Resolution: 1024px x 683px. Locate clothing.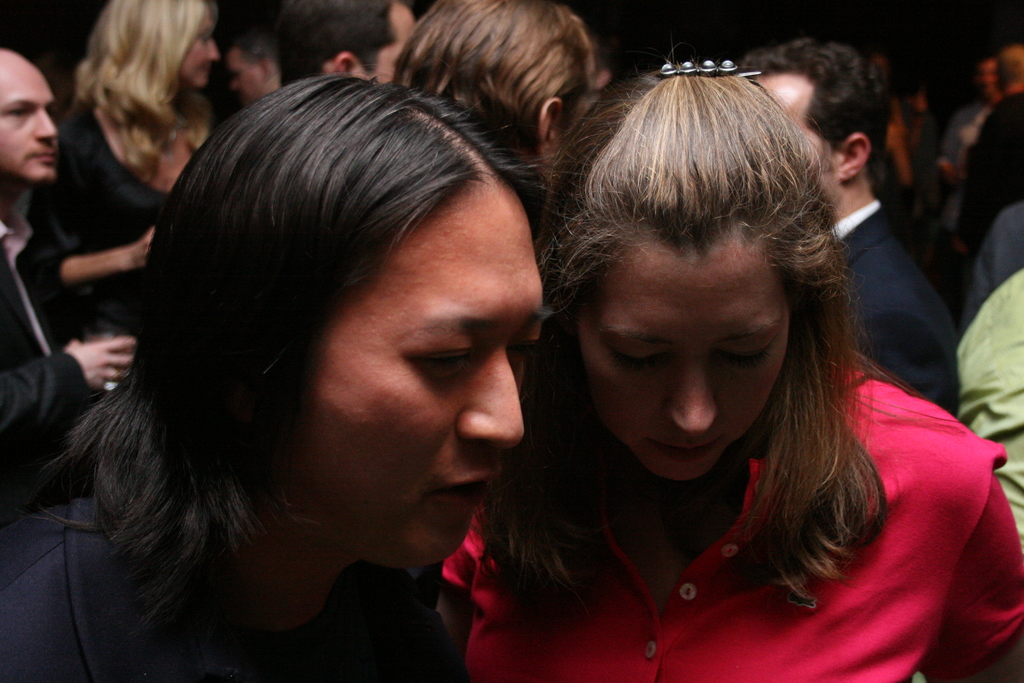
<region>0, 465, 445, 682</region>.
